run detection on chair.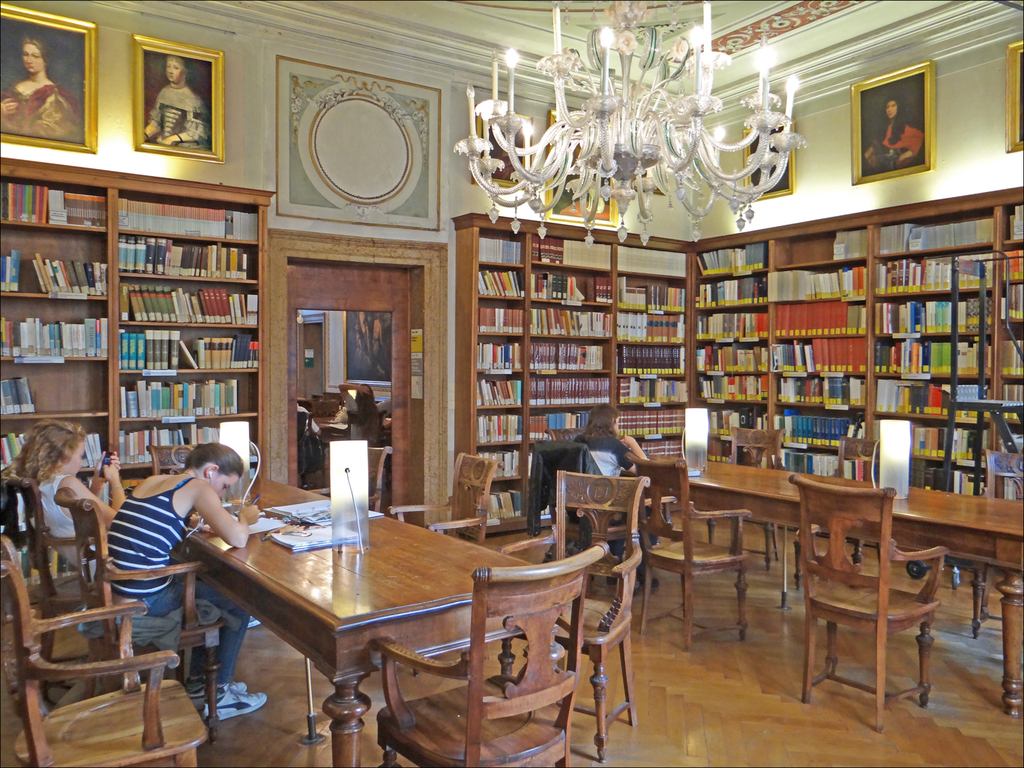
Result: [x1=367, y1=446, x2=389, y2=509].
